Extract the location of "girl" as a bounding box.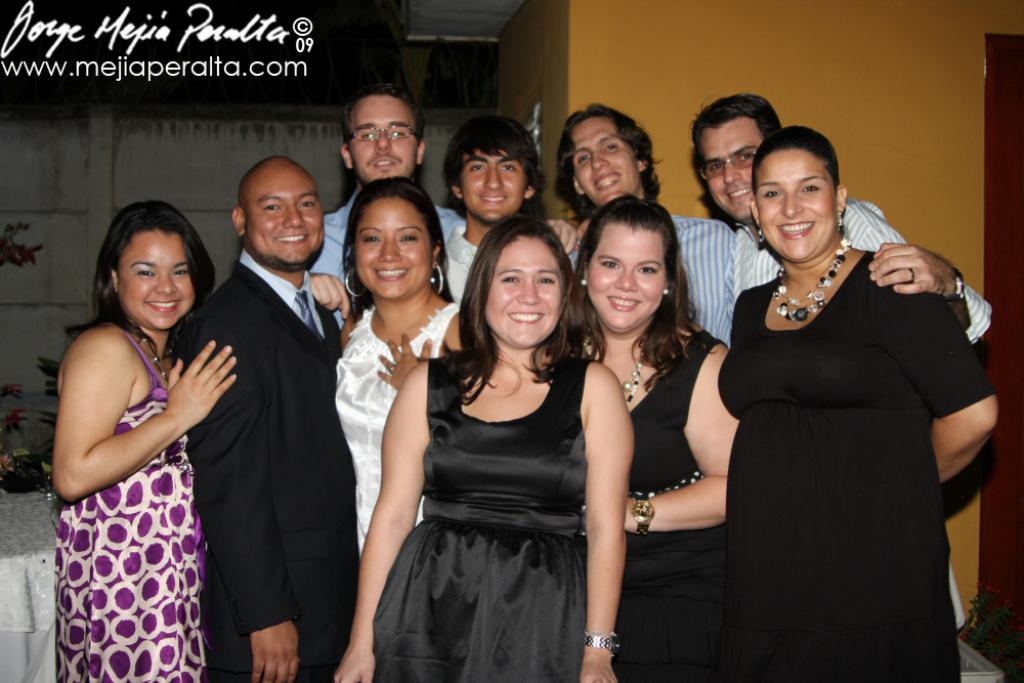
(716,125,998,682).
